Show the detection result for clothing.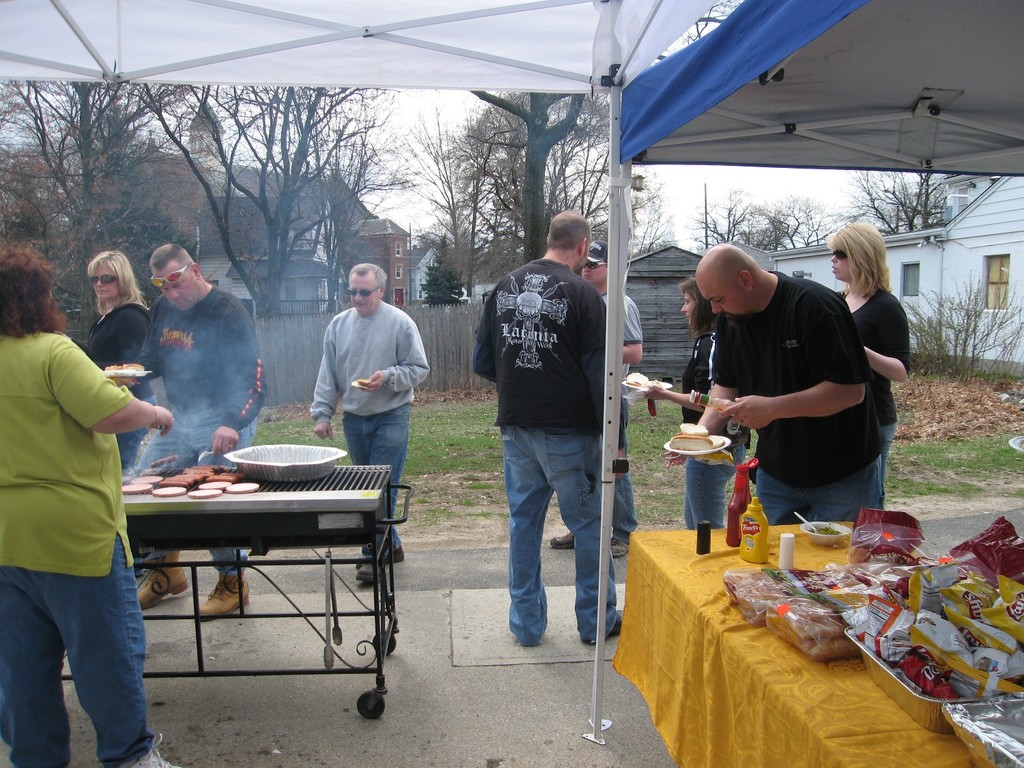
detection(697, 252, 902, 520).
